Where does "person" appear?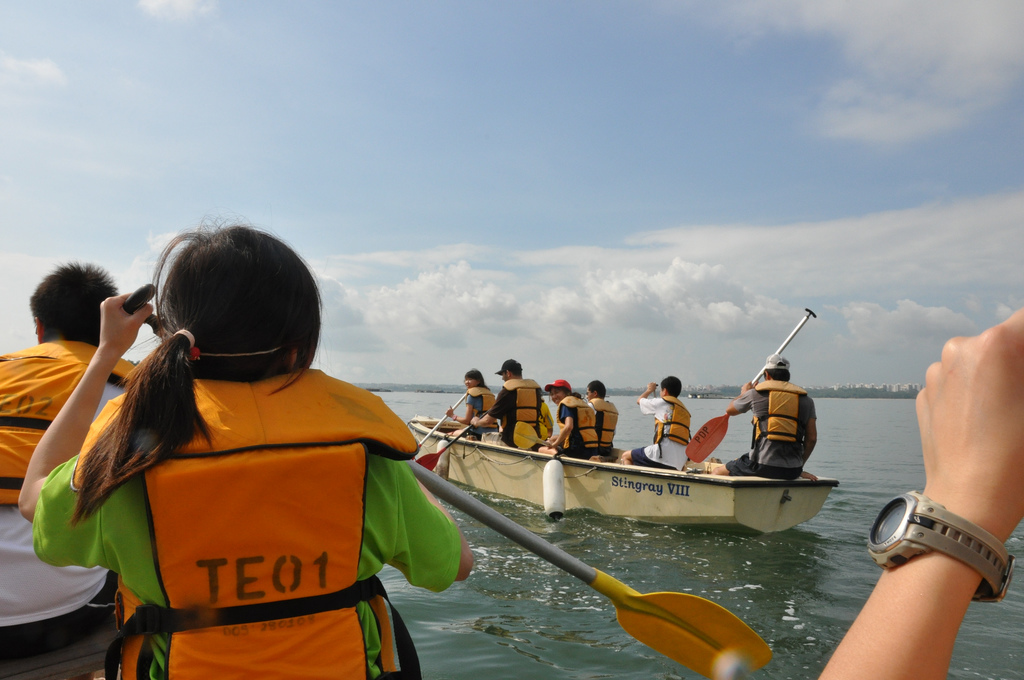
Appears at 586:378:619:457.
